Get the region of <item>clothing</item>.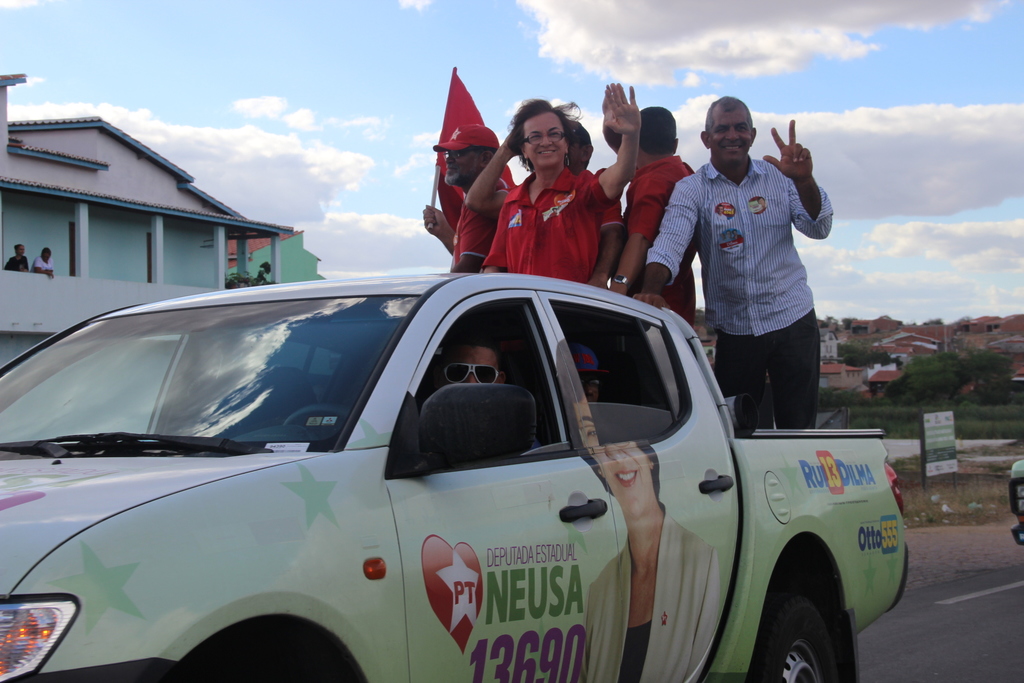
622 155 698 331.
